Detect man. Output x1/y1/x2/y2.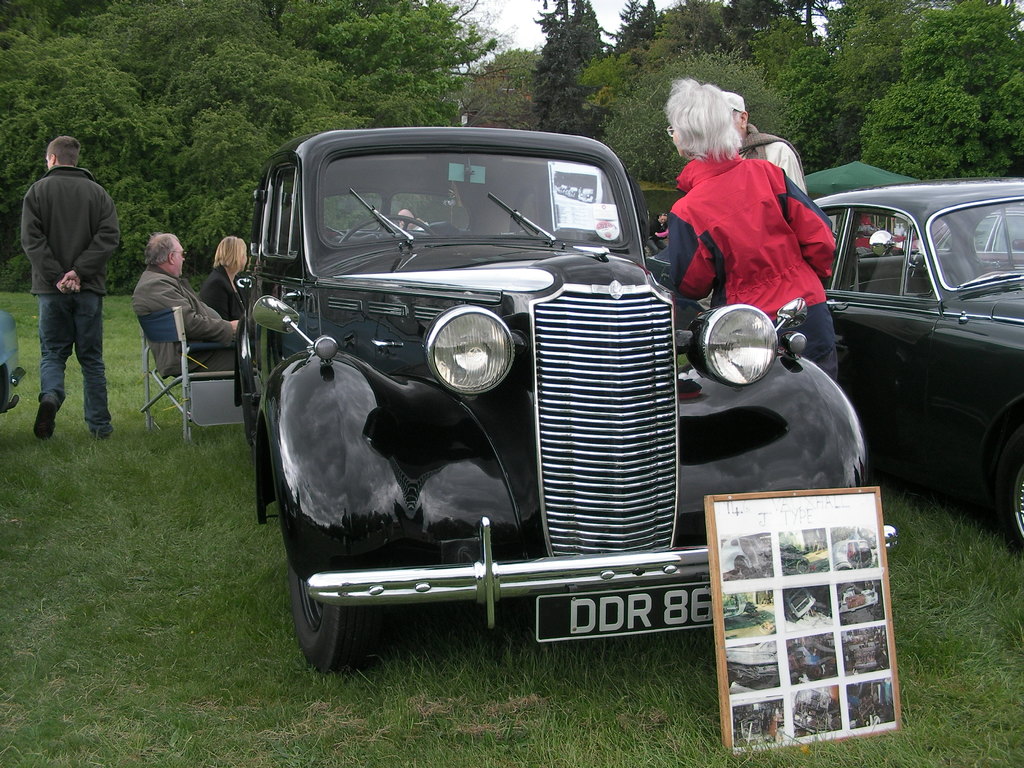
12/115/116/448.
